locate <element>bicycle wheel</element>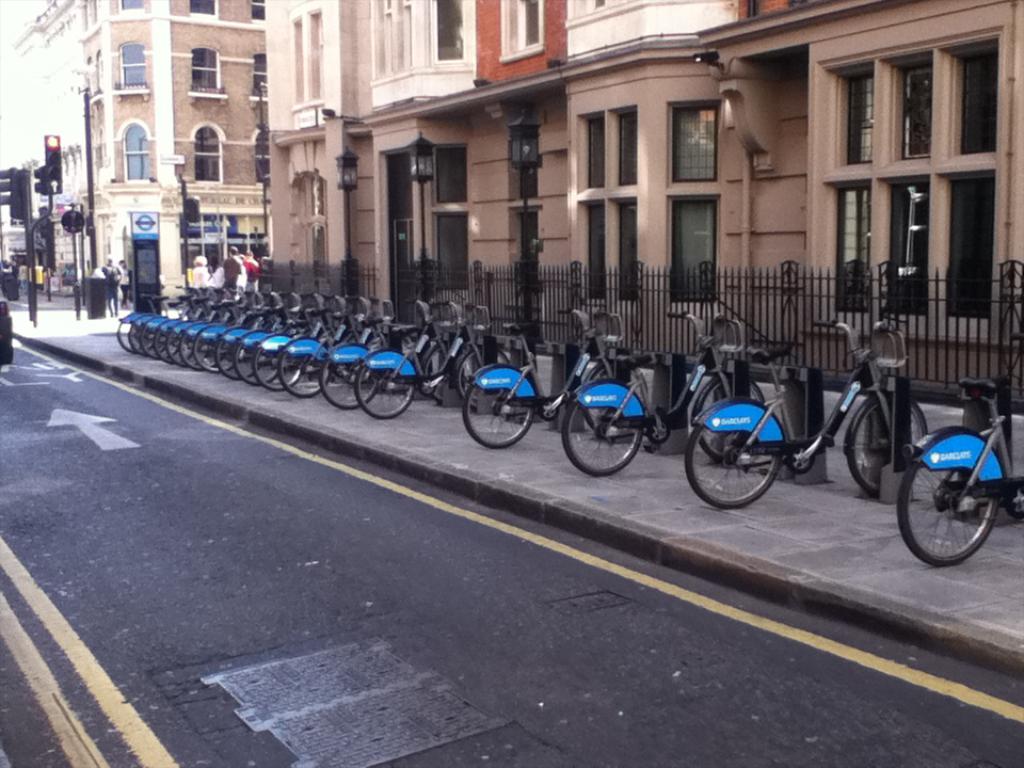
[x1=419, y1=341, x2=473, y2=399]
